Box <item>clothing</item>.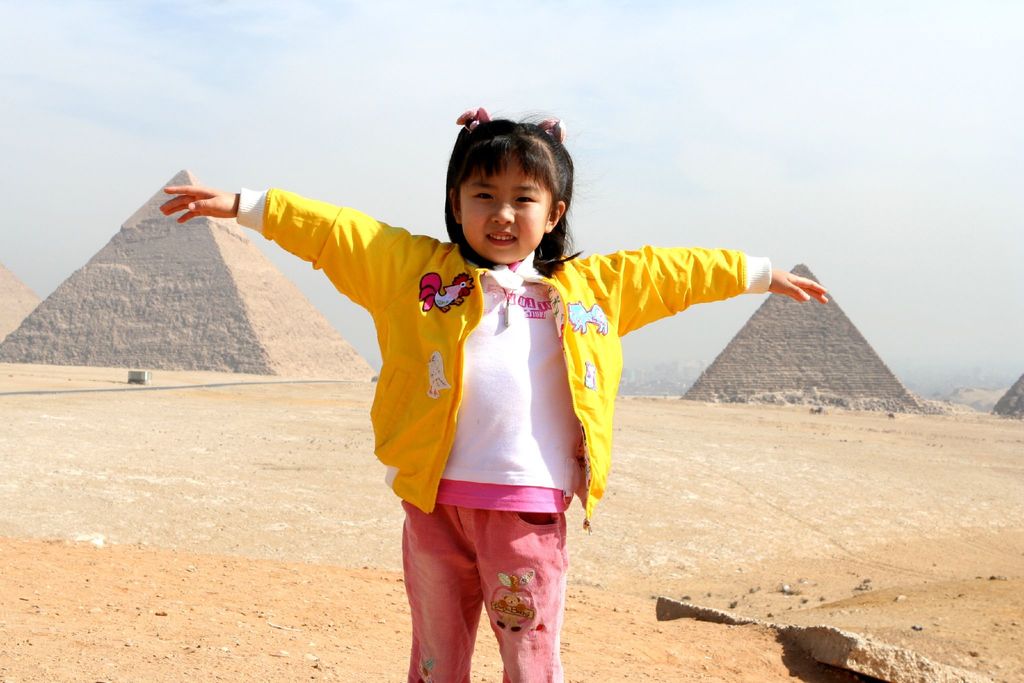
(274,170,701,599).
